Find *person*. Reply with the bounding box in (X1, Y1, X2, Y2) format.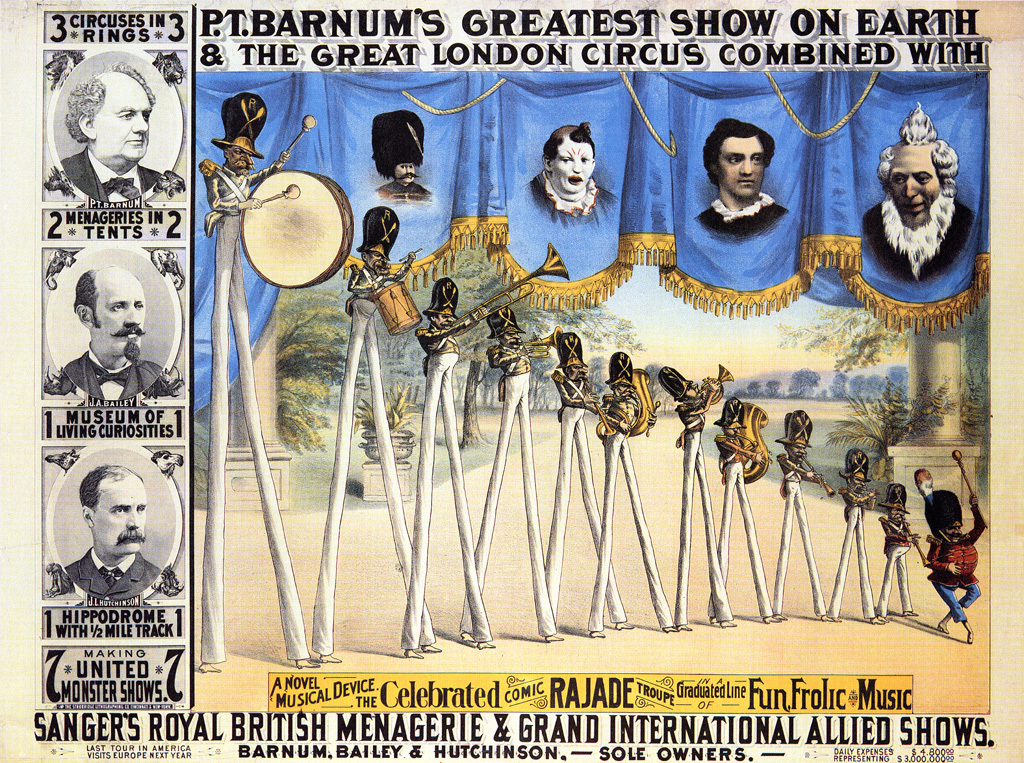
(829, 445, 880, 622).
